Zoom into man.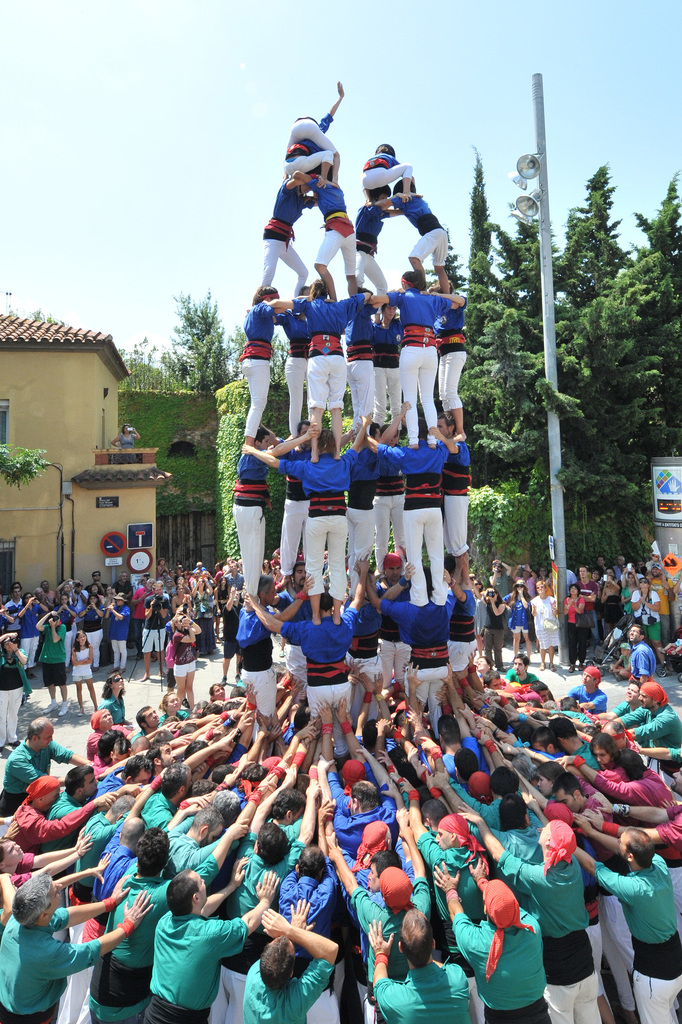
Zoom target: [638,562,672,643].
